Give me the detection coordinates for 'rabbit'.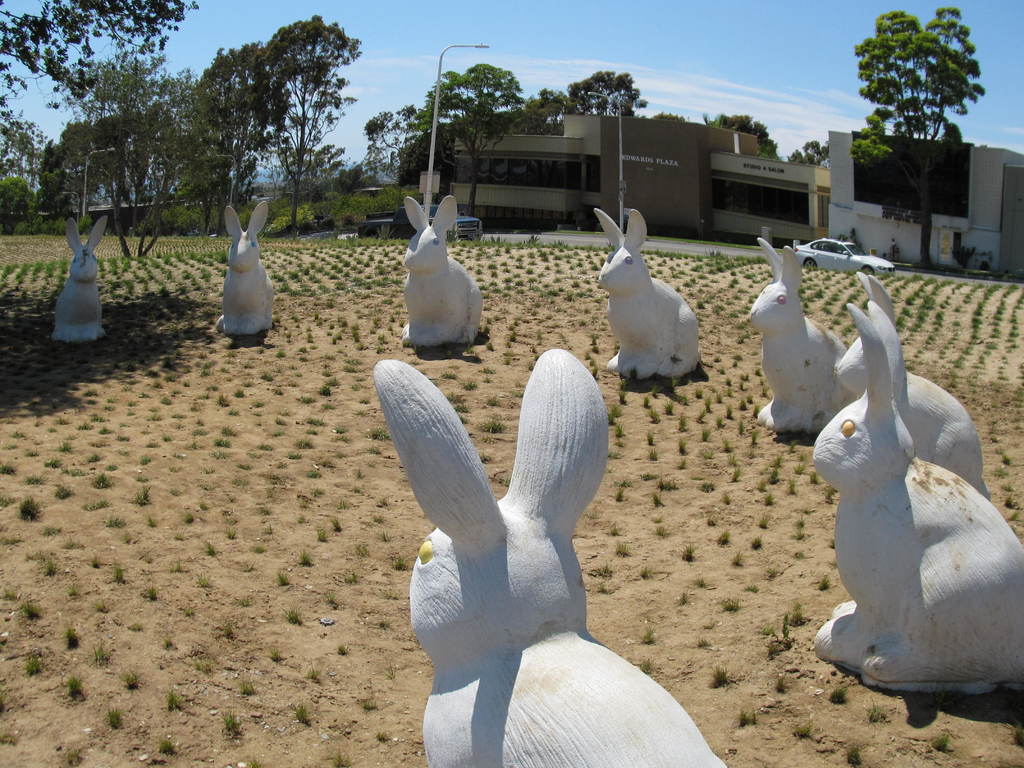
rect(401, 195, 481, 348).
